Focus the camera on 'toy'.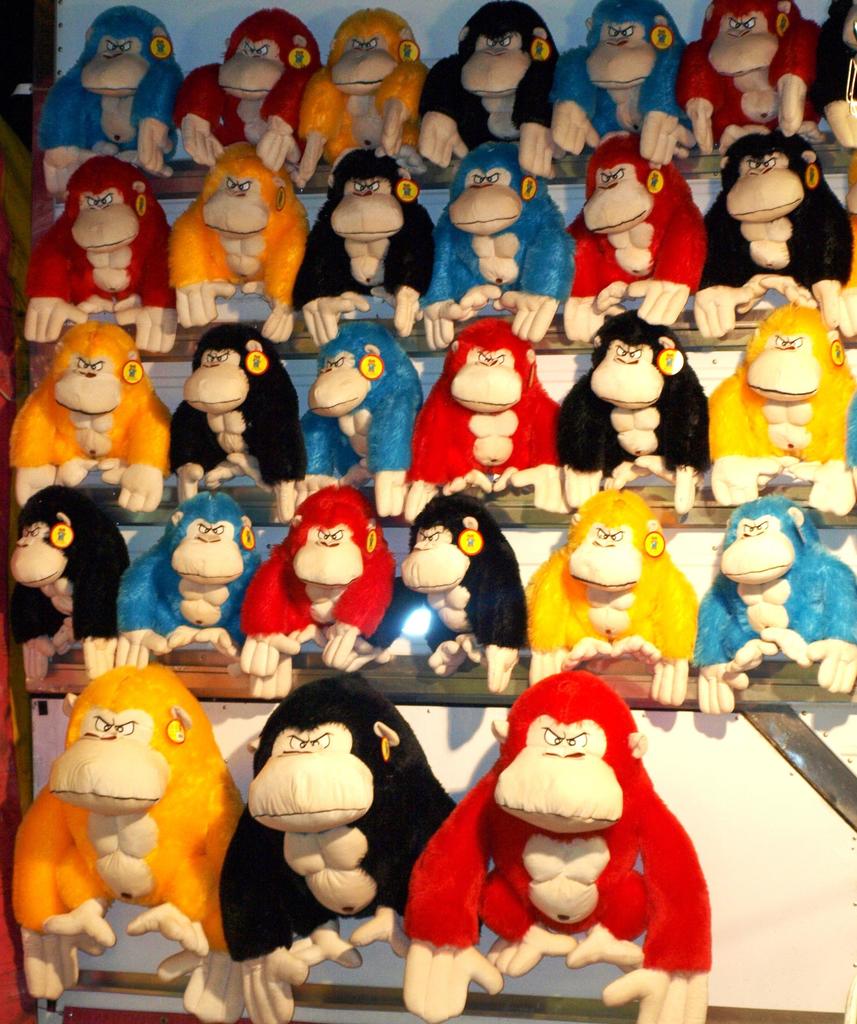
Focus region: 342,495,532,692.
